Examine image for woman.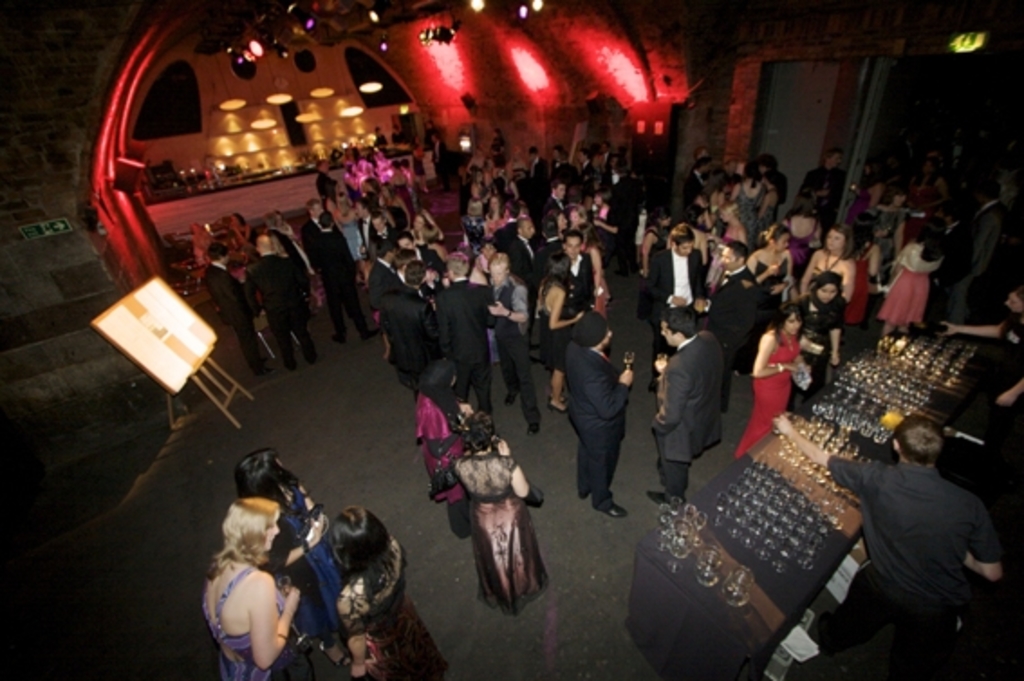
Examination result: x1=724 y1=163 x2=753 y2=213.
